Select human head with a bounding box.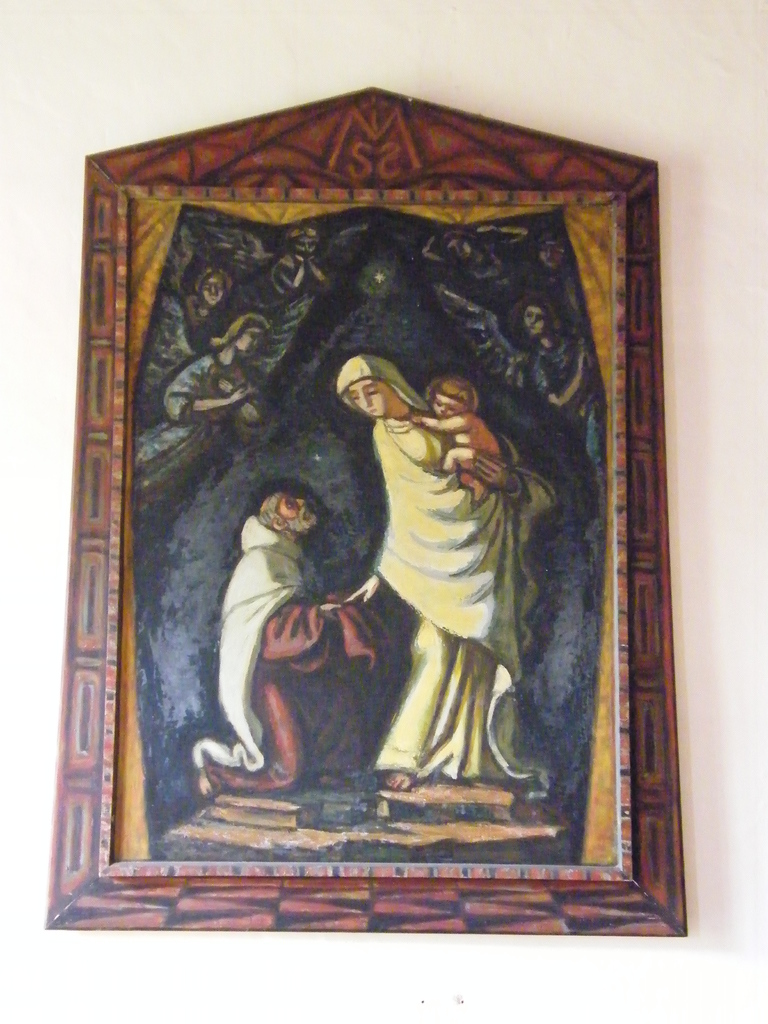
x1=524, y1=294, x2=552, y2=335.
